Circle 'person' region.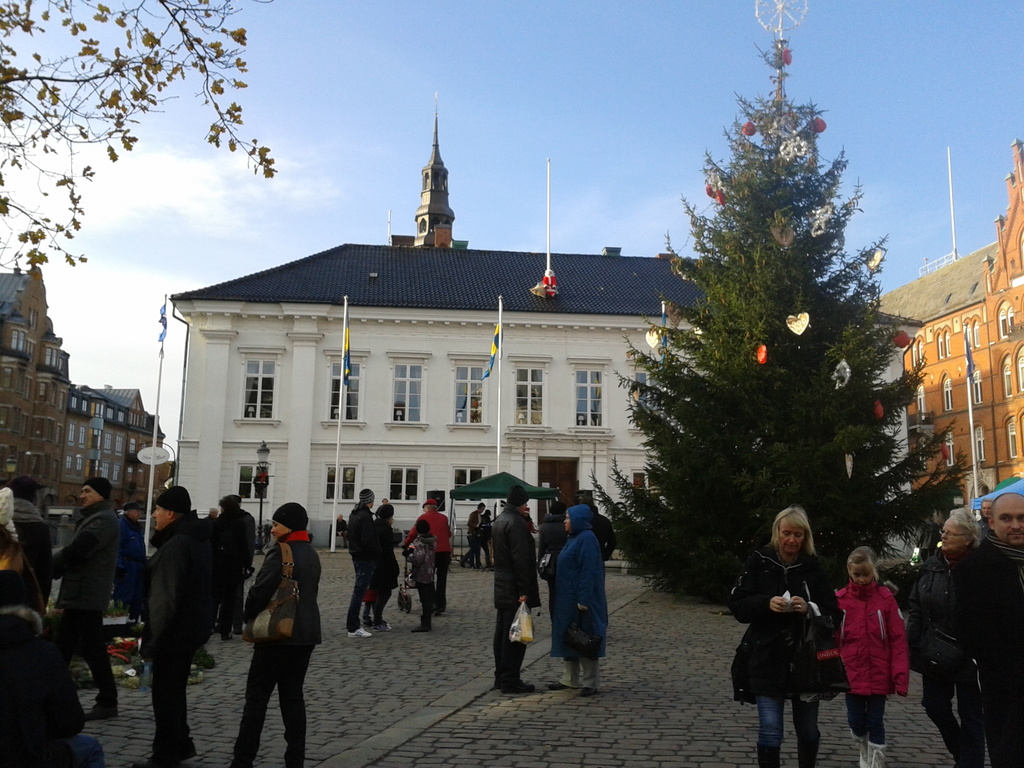
Region: 374:502:404:625.
